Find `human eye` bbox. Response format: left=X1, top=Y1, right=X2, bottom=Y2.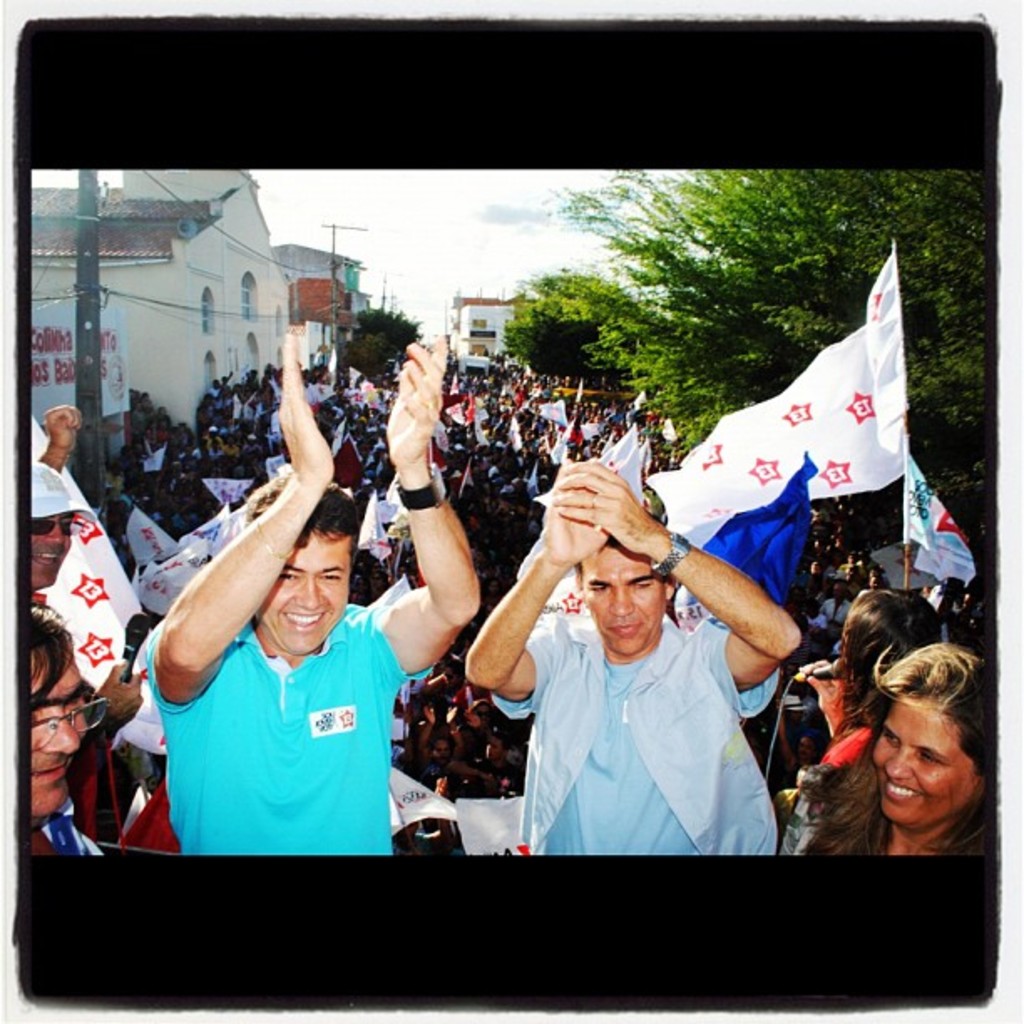
left=905, top=750, right=944, bottom=770.
